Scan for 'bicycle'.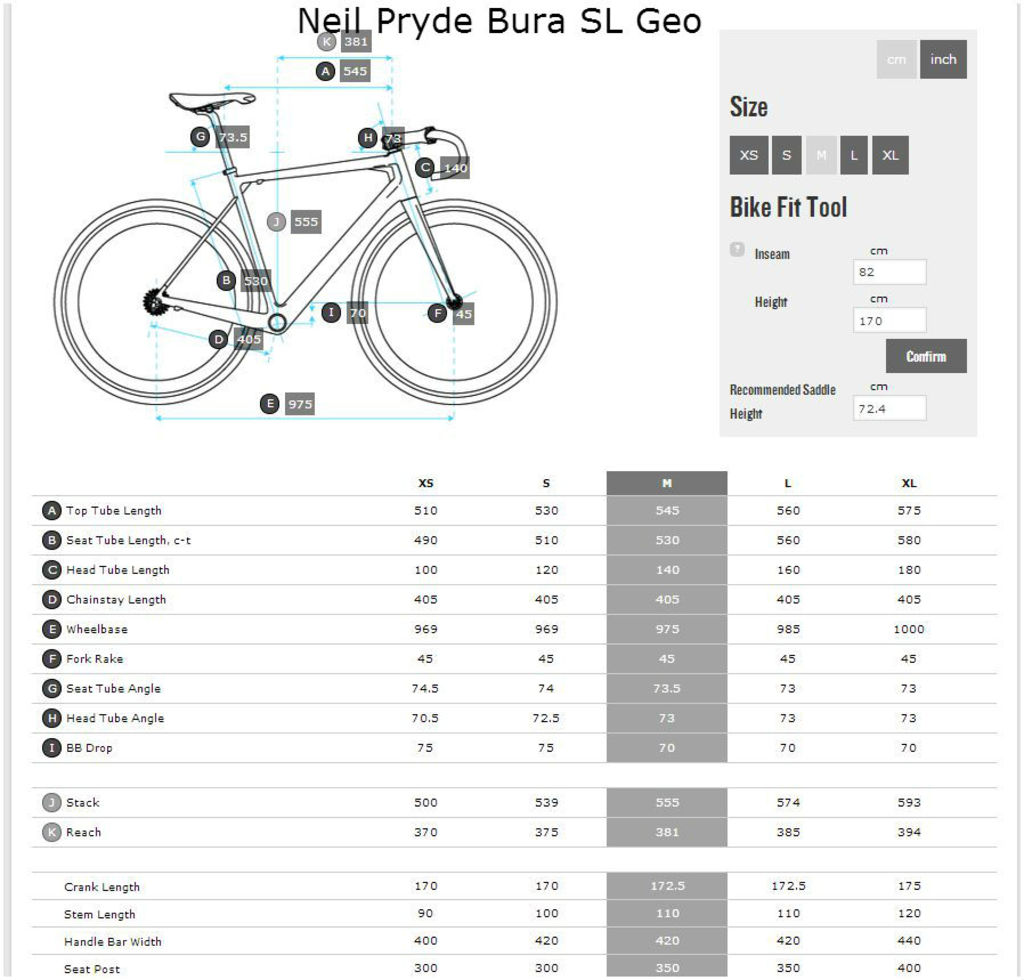
Scan result: (left=47, top=88, right=560, bottom=400).
